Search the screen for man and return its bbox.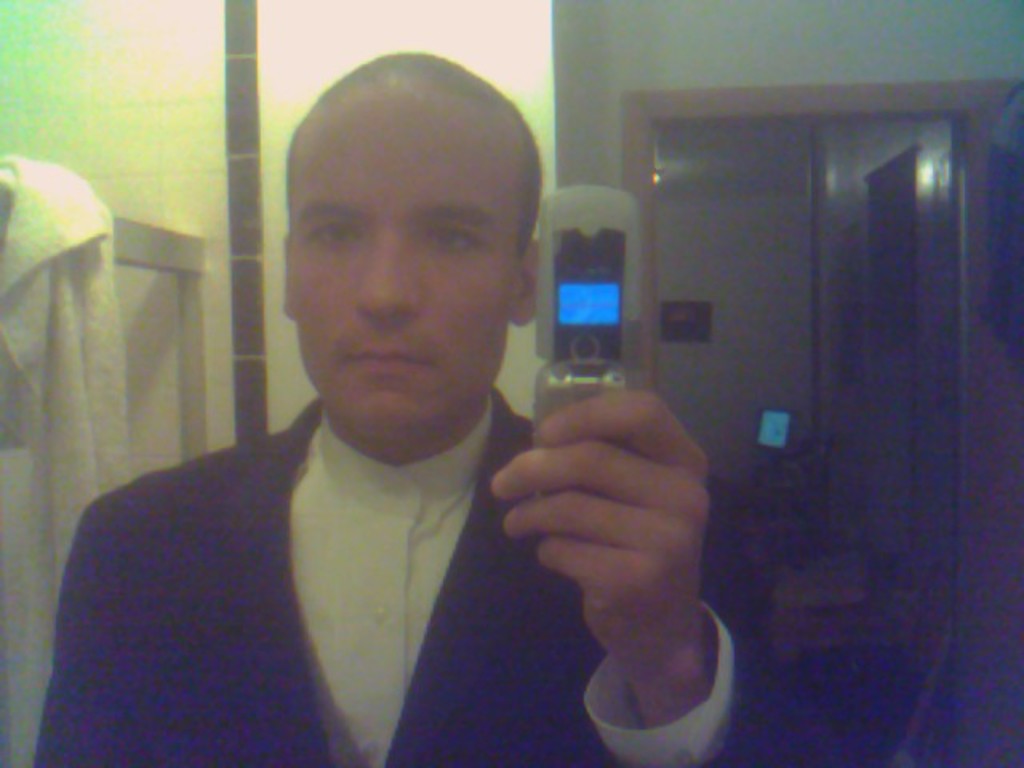
Found: <region>59, 72, 685, 749</region>.
